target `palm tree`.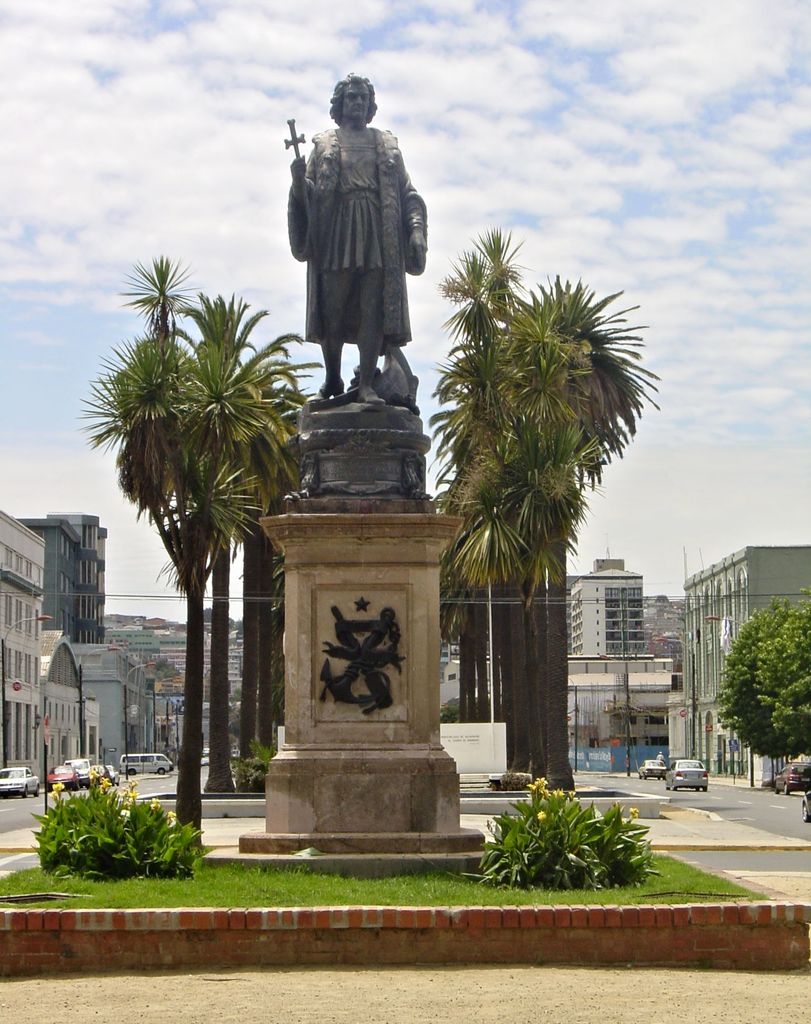
Target region: 174 335 325 801.
